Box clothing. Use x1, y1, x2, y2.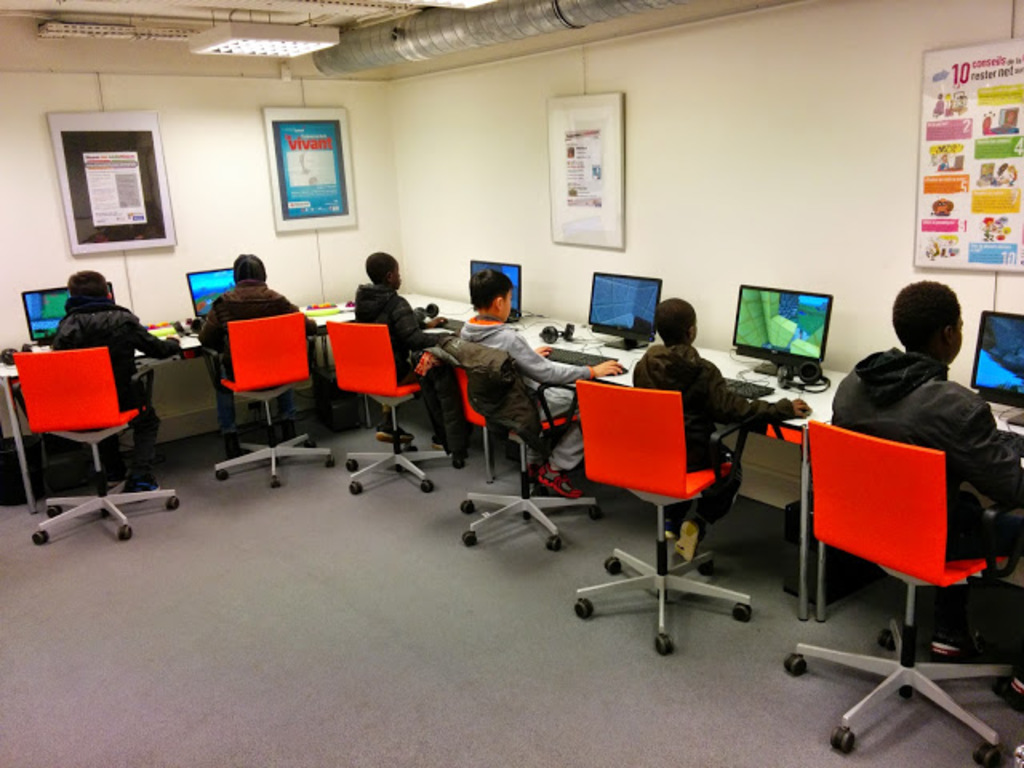
459, 317, 590, 475.
